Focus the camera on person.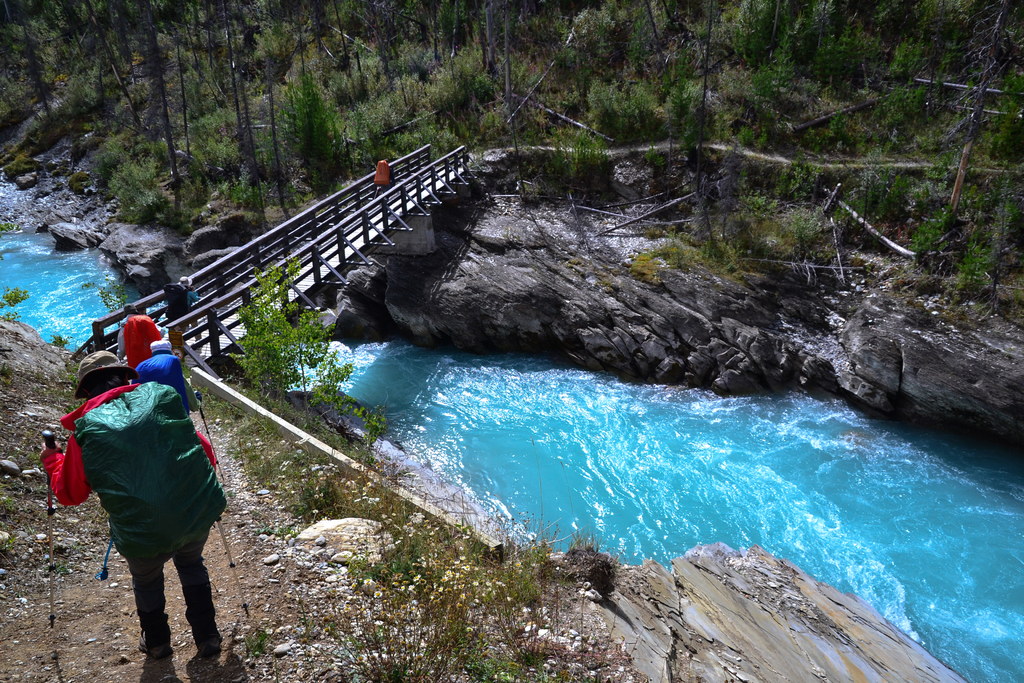
Focus region: [left=116, top=299, right=166, bottom=374].
